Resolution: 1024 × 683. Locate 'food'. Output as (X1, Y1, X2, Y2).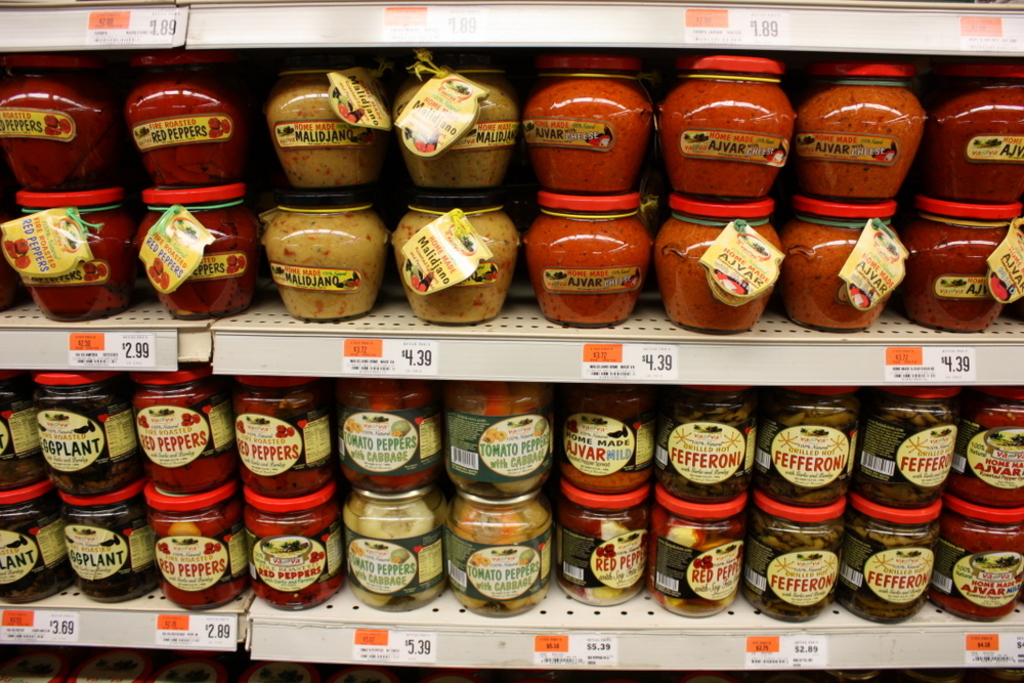
(744, 501, 847, 623).
